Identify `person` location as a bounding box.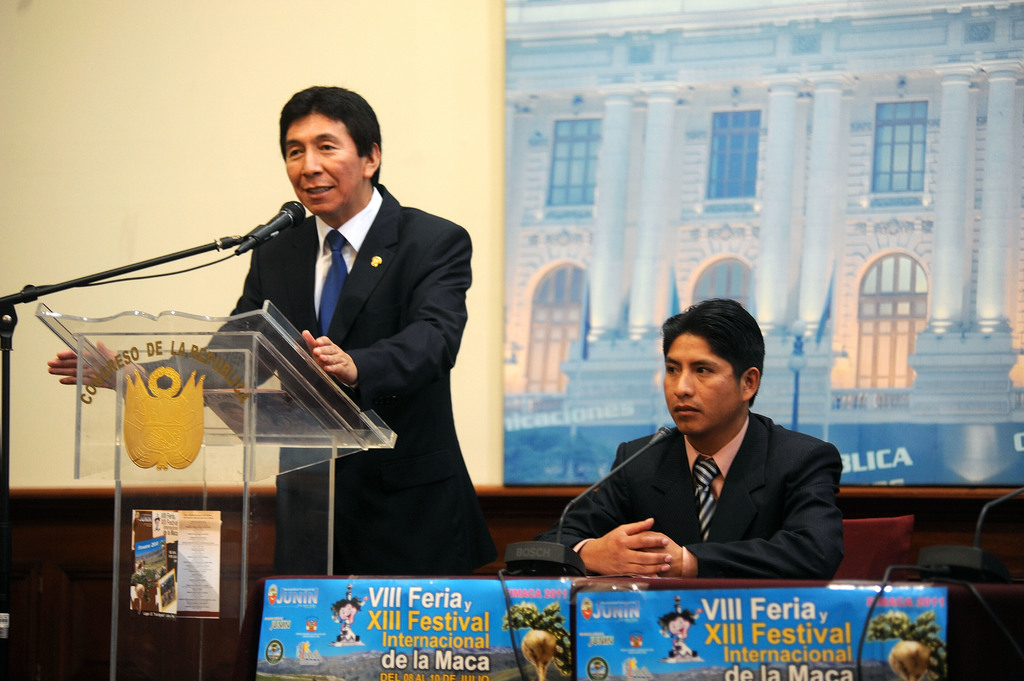
661:607:701:667.
